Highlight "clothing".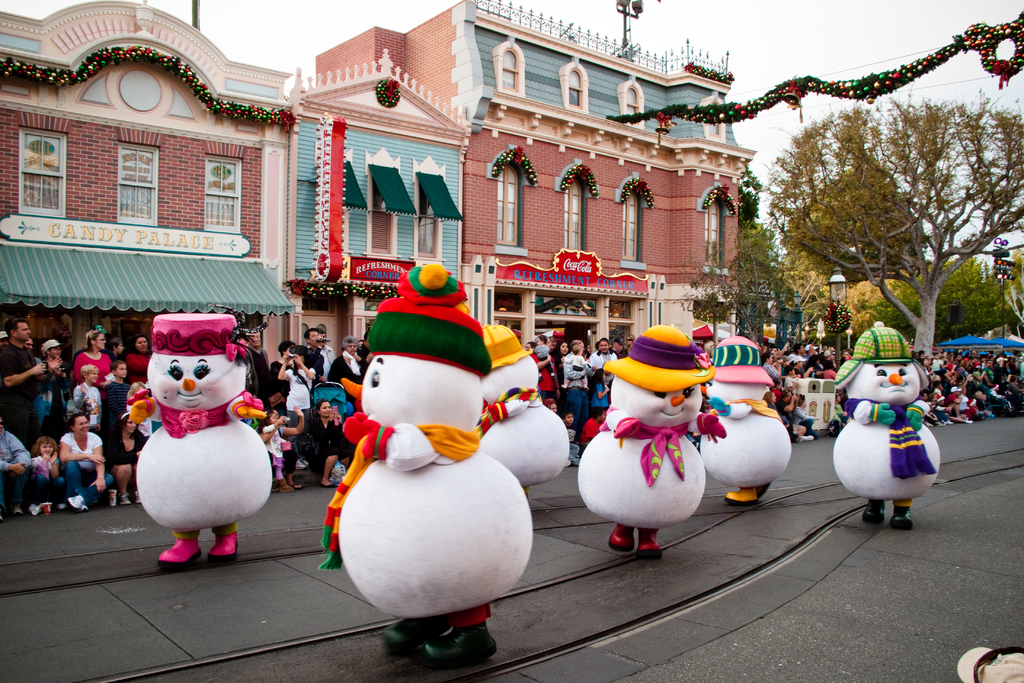
Highlighted region: 0/428/30/509.
